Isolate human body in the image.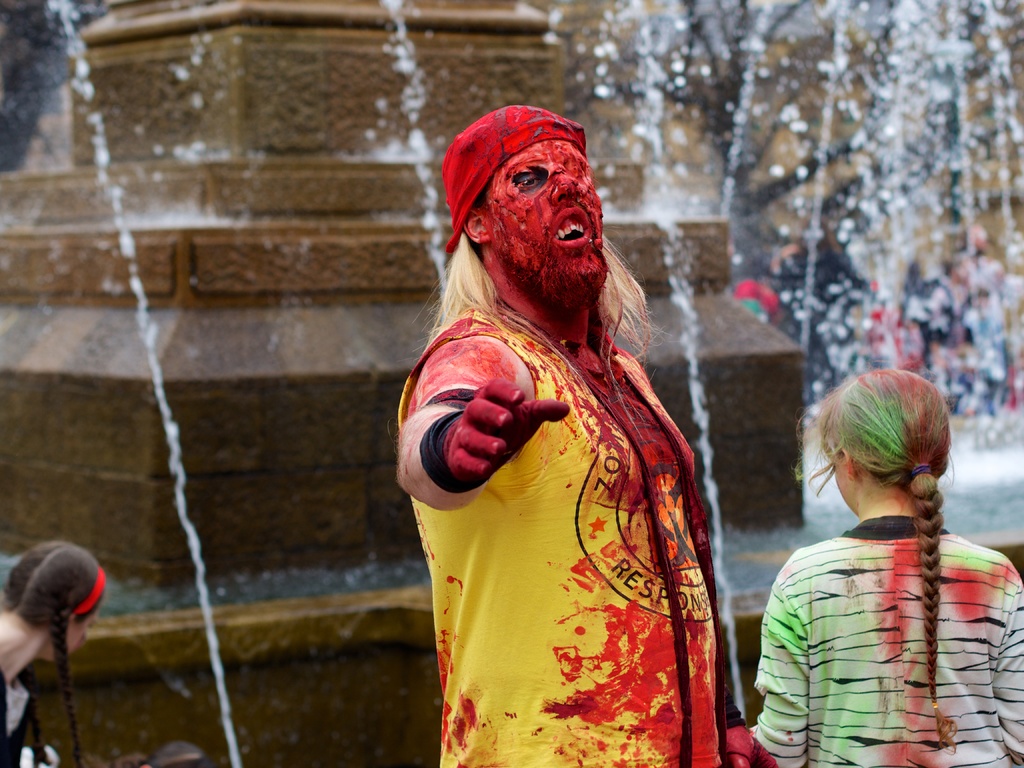
Isolated region: 395,47,748,767.
